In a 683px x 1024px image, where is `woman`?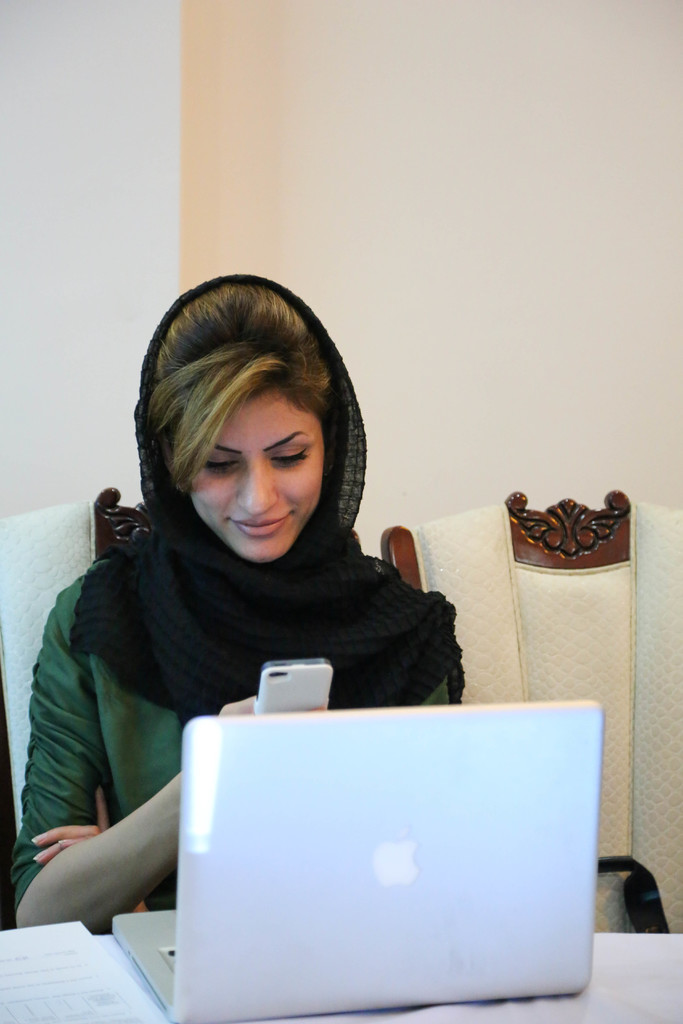
box(31, 271, 475, 884).
